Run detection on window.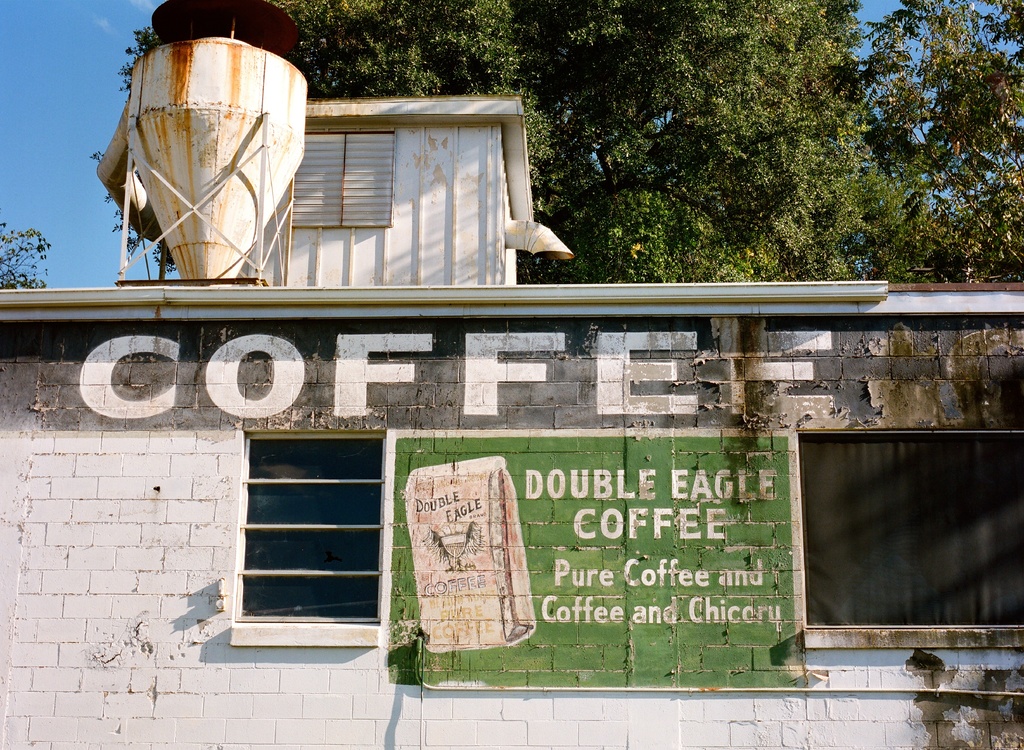
Result: BBox(799, 429, 1023, 630).
